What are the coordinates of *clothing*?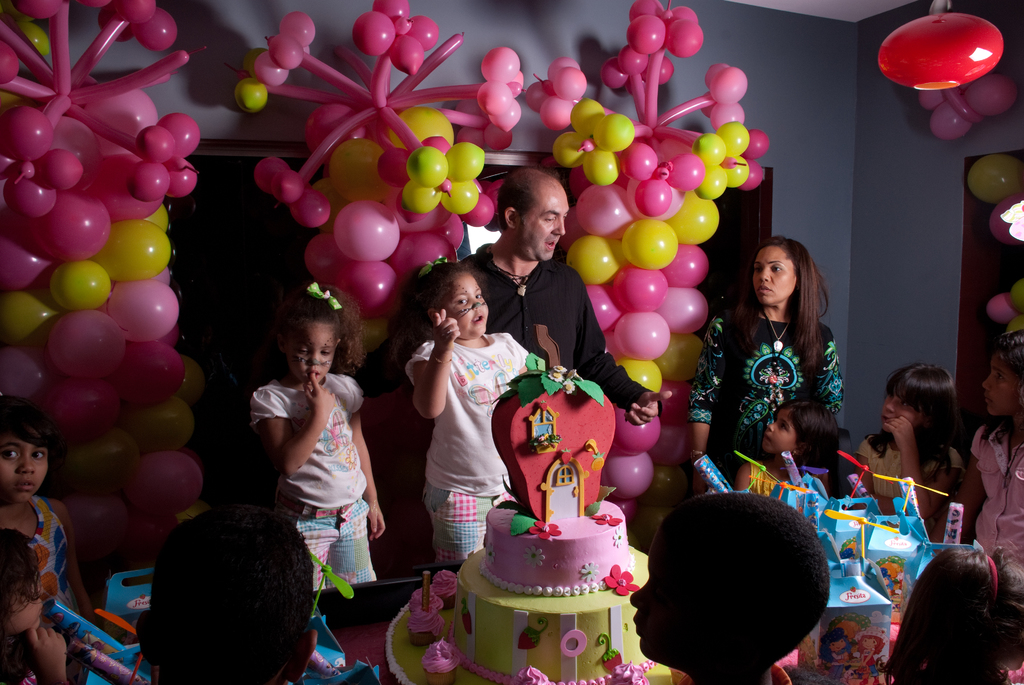
l=829, t=649, r=849, b=677.
